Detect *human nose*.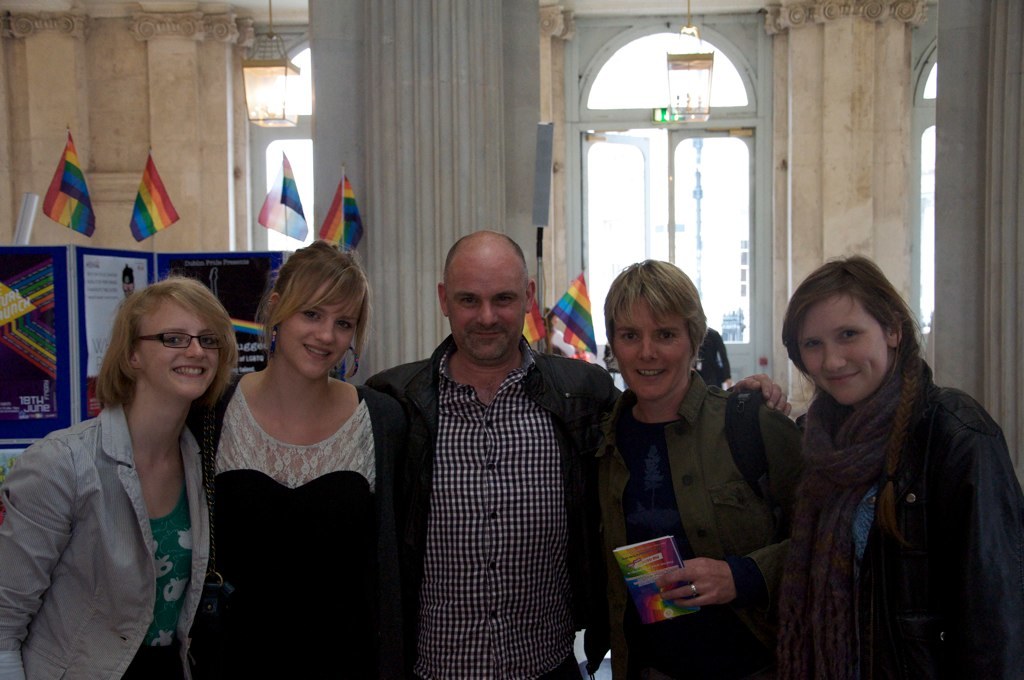
Detected at box(312, 318, 336, 349).
